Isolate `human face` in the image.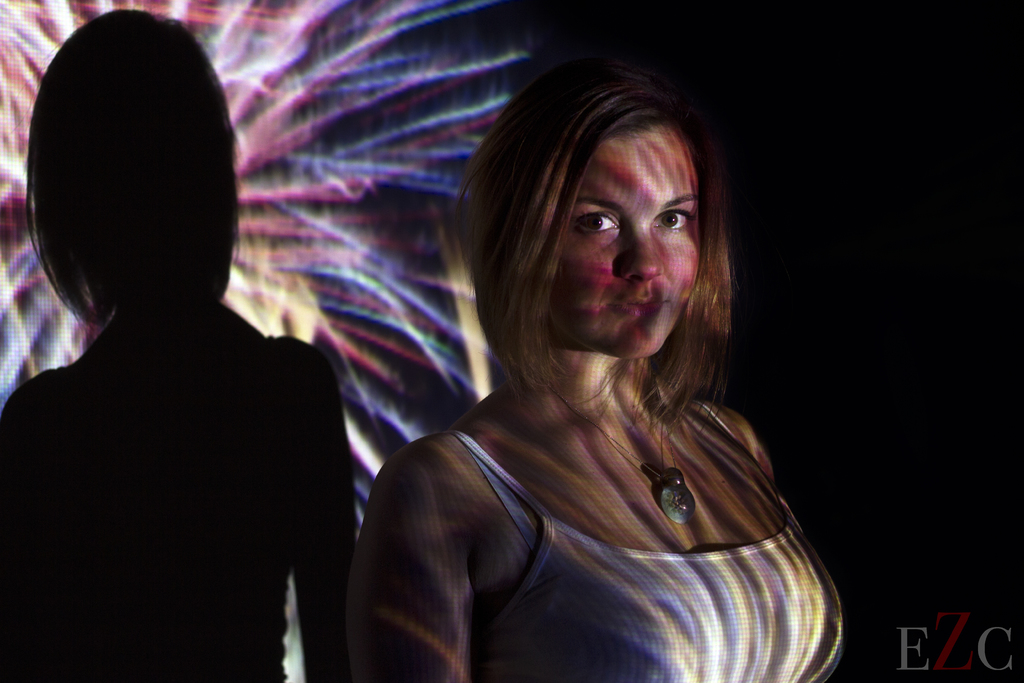
Isolated region: 548,113,712,358.
